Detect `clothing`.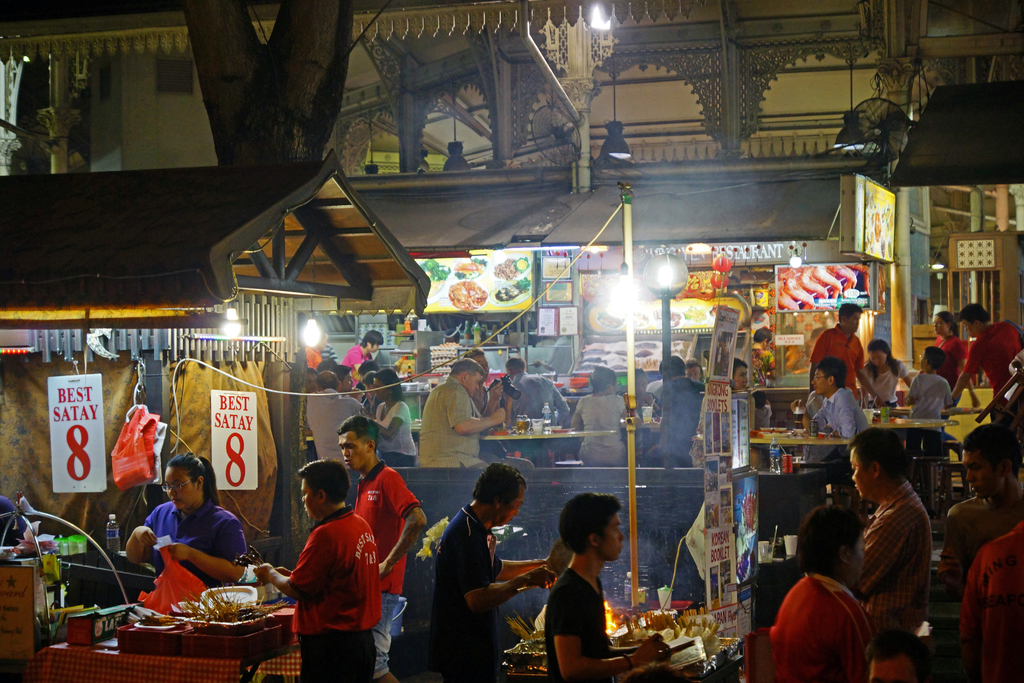
Detected at 959 522 1023 682.
